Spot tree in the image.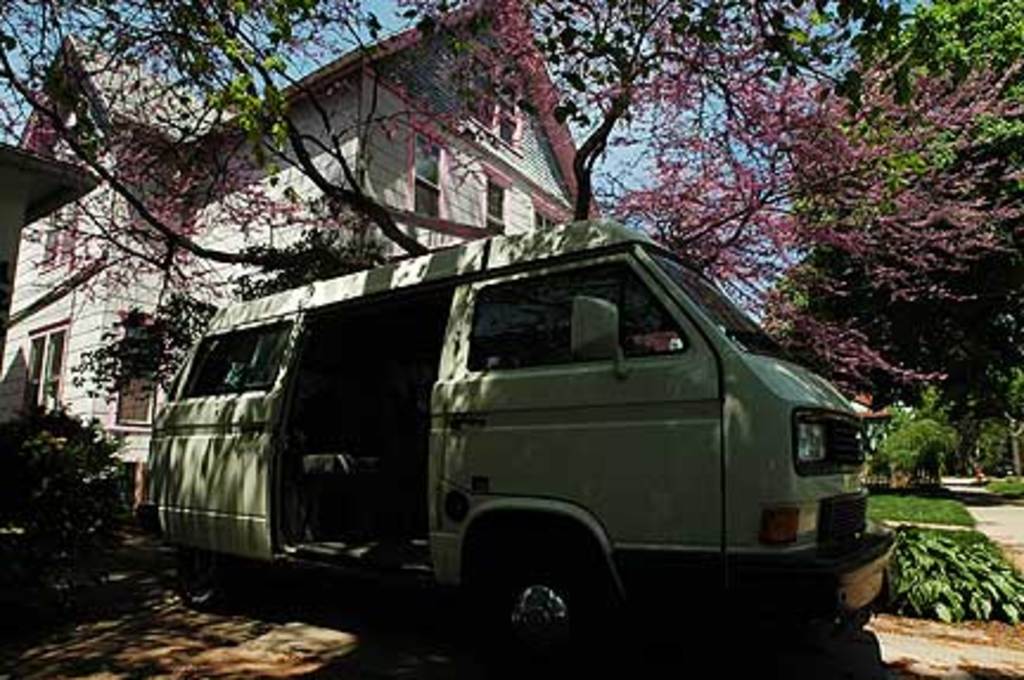
tree found at (858, 422, 960, 481).
